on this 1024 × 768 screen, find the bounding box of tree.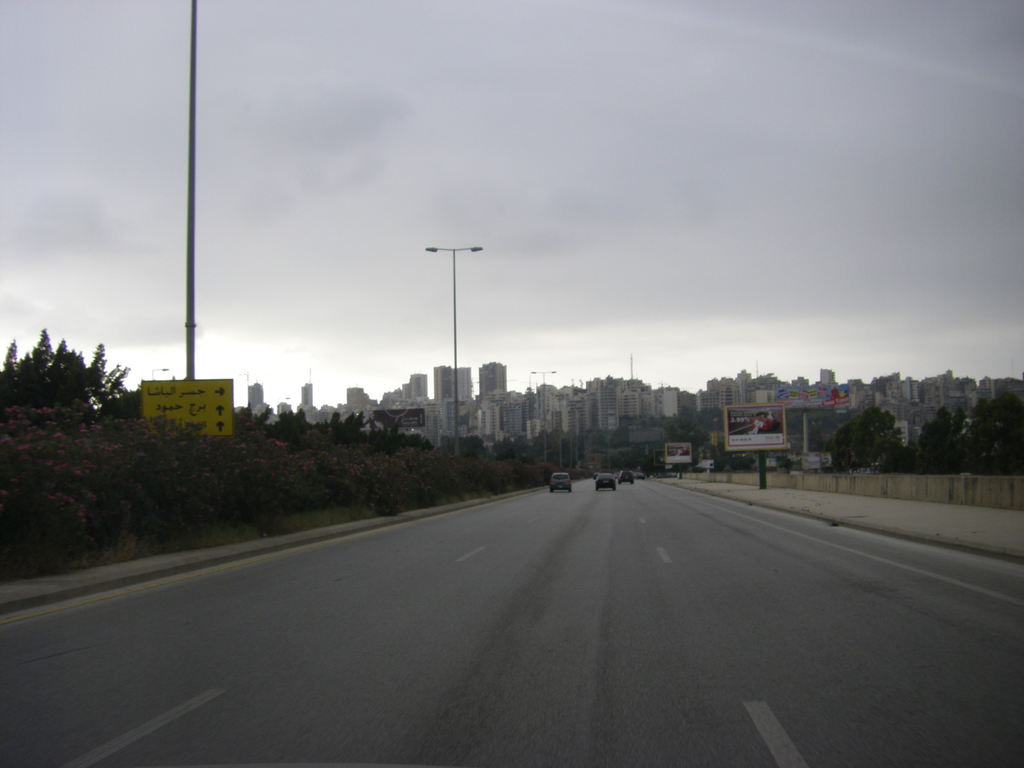
Bounding box: bbox=(905, 399, 962, 472).
